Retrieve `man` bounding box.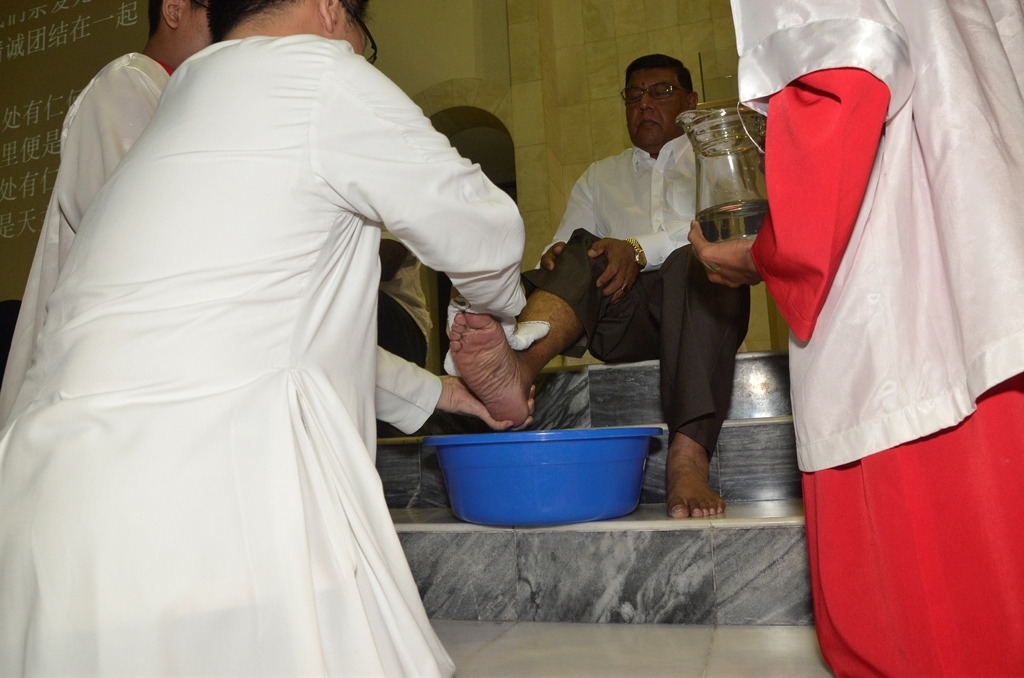
Bounding box: 10,0,564,661.
